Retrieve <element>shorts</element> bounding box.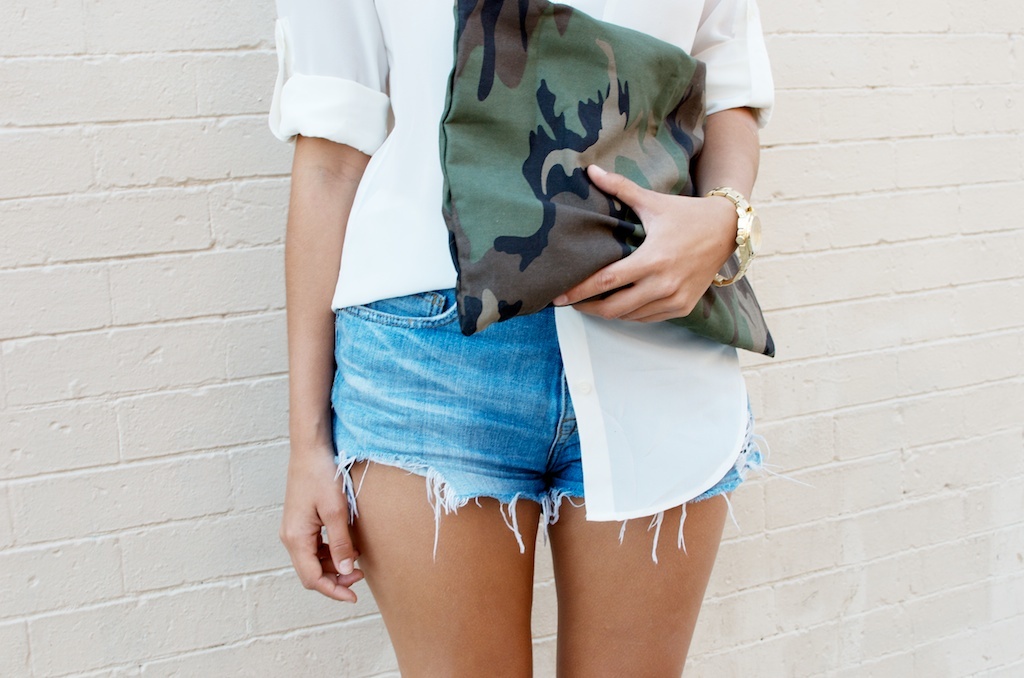
Bounding box: 328,291,811,561.
